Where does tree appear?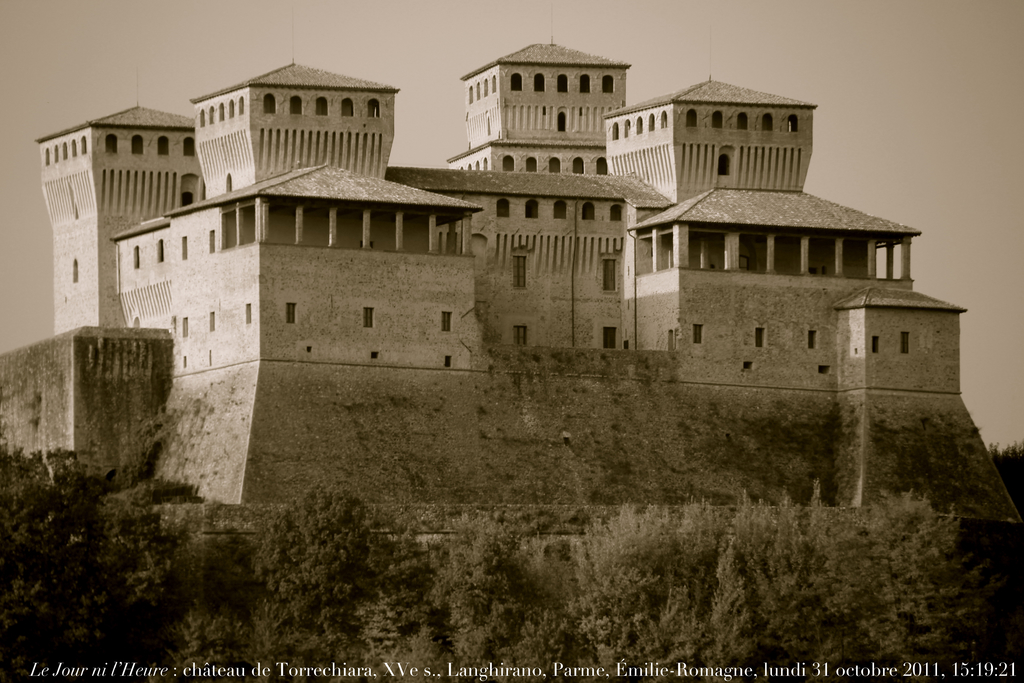
Appears at bbox=[175, 527, 272, 653].
